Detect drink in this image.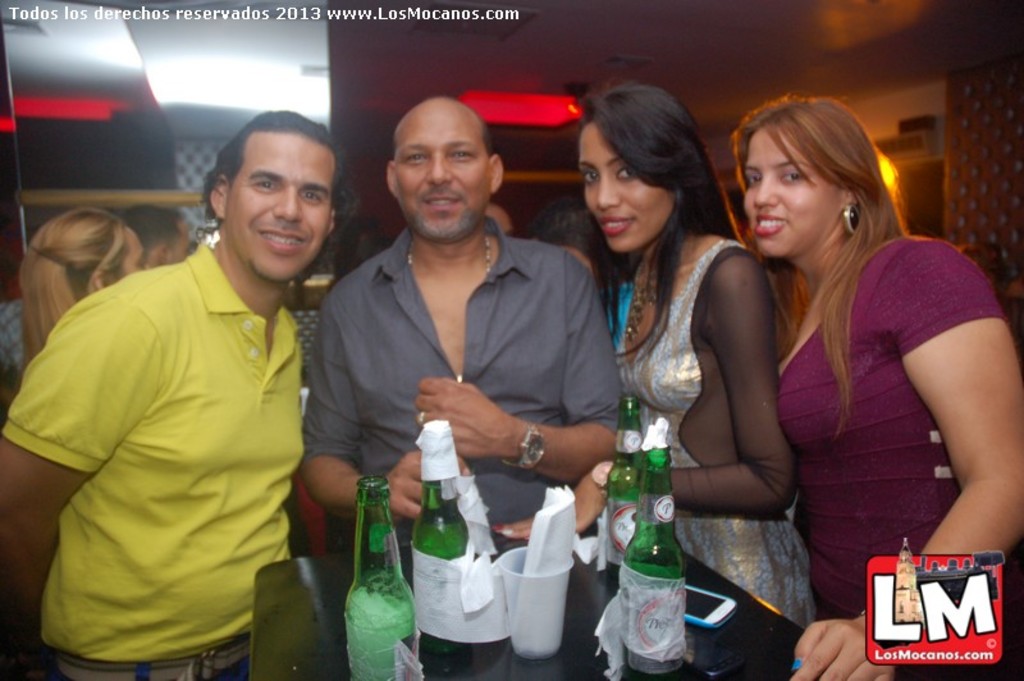
Detection: region(616, 398, 700, 669).
